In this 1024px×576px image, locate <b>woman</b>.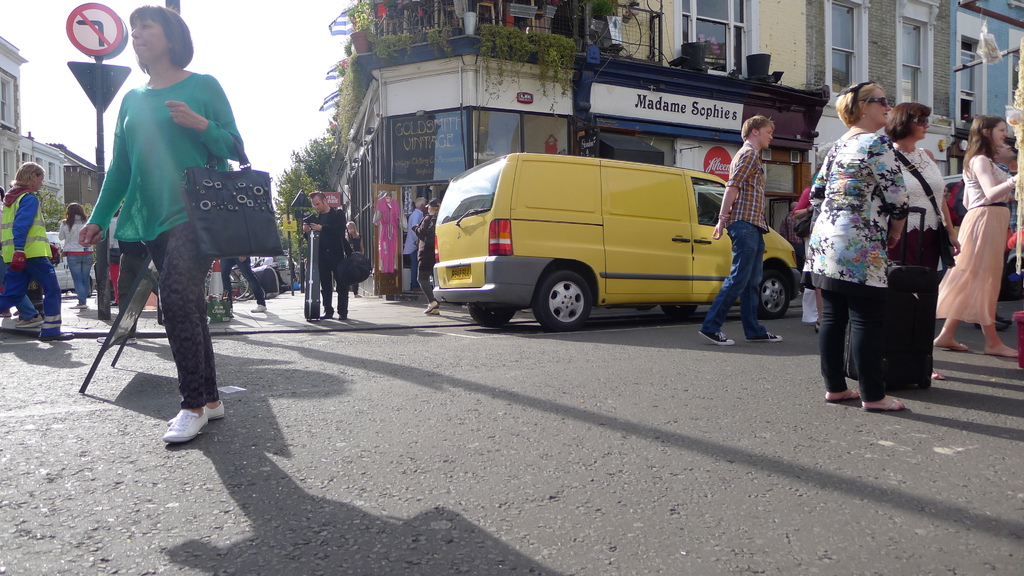
Bounding box: {"left": 881, "top": 93, "right": 943, "bottom": 381}.
